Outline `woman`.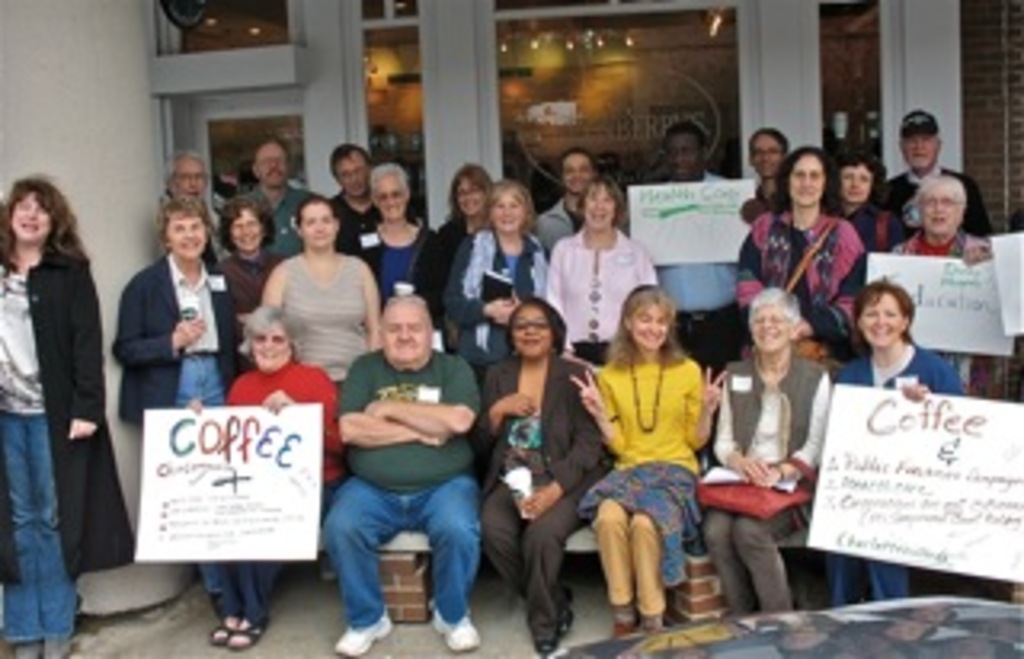
Outline: (x1=538, y1=170, x2=656, y2=368).
